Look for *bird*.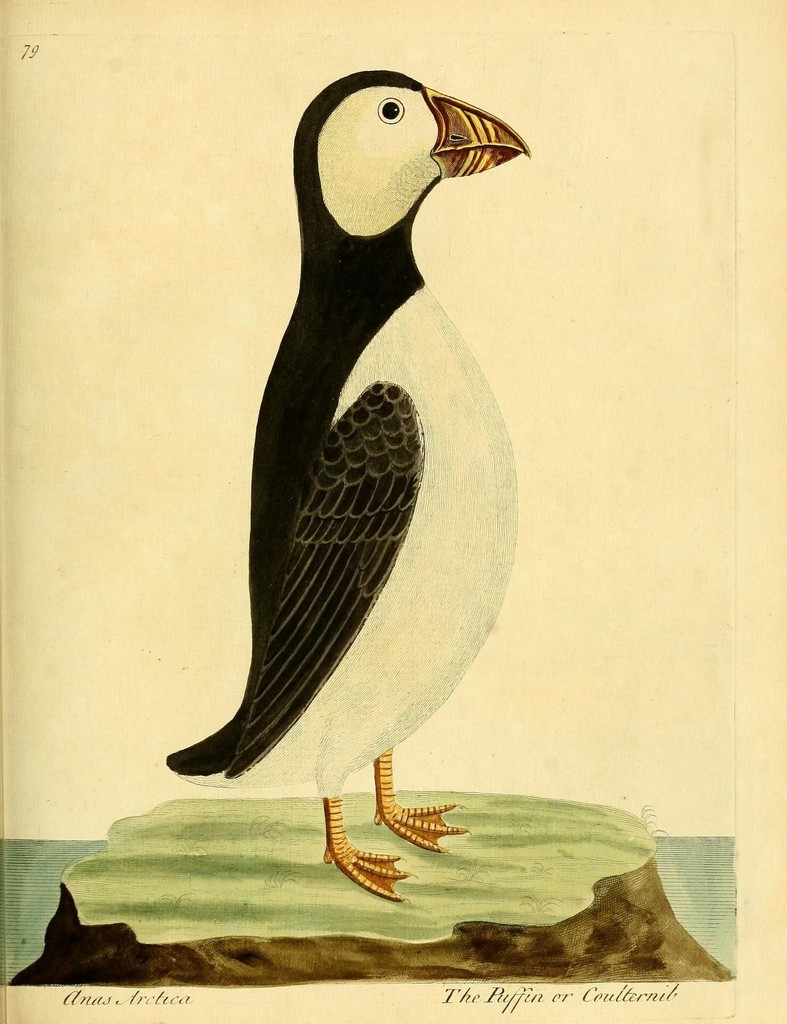
Found: 176,66,540,918.
